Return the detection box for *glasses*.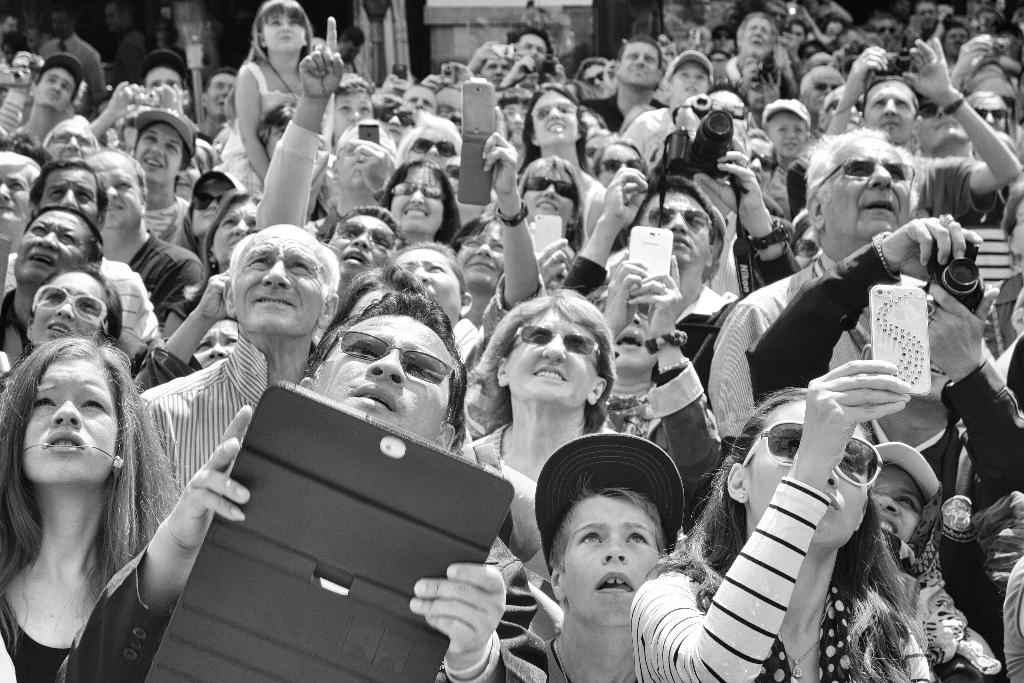
region(593, 157, 644, 176).
